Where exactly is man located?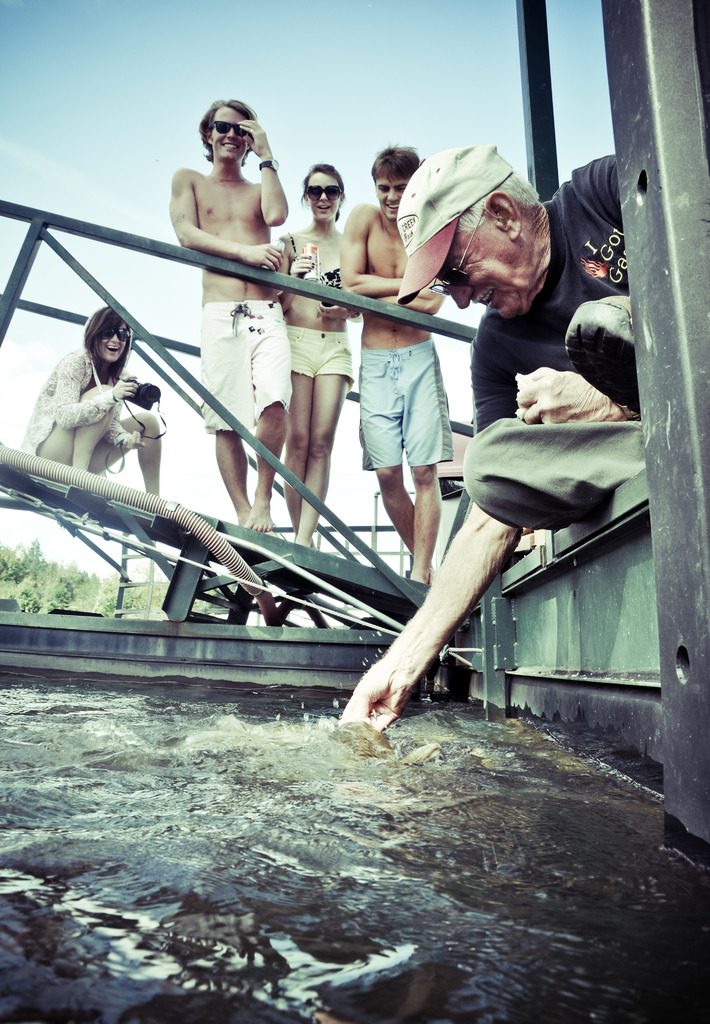
Its bounding box is [335, 146, 456, 586].
